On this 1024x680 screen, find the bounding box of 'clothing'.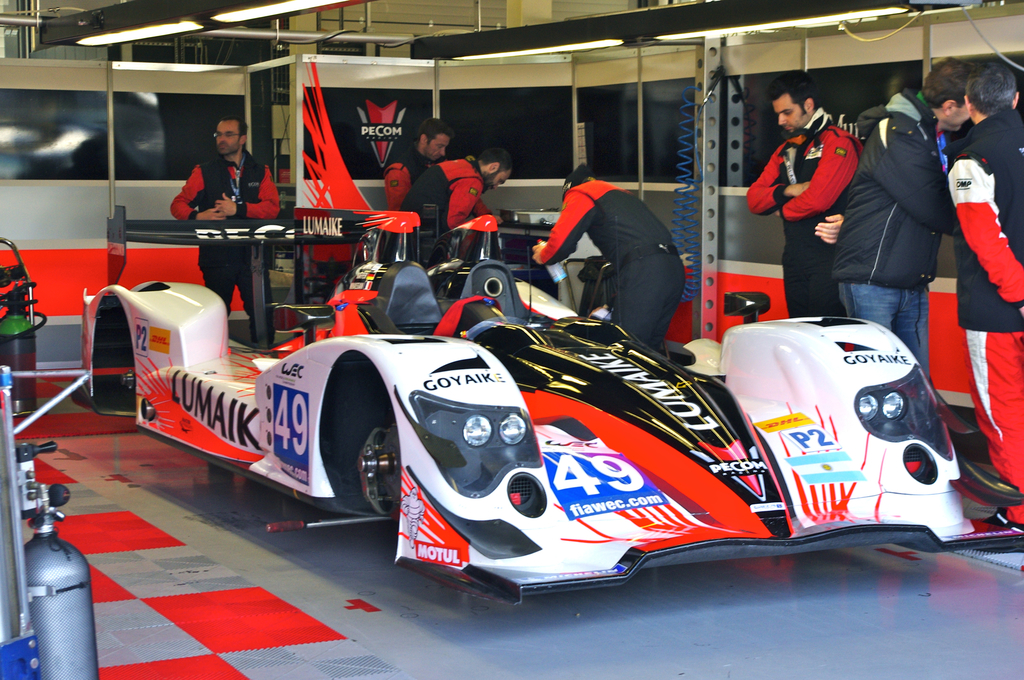
Bounding box: Rect(173, 160, 294, 350).
